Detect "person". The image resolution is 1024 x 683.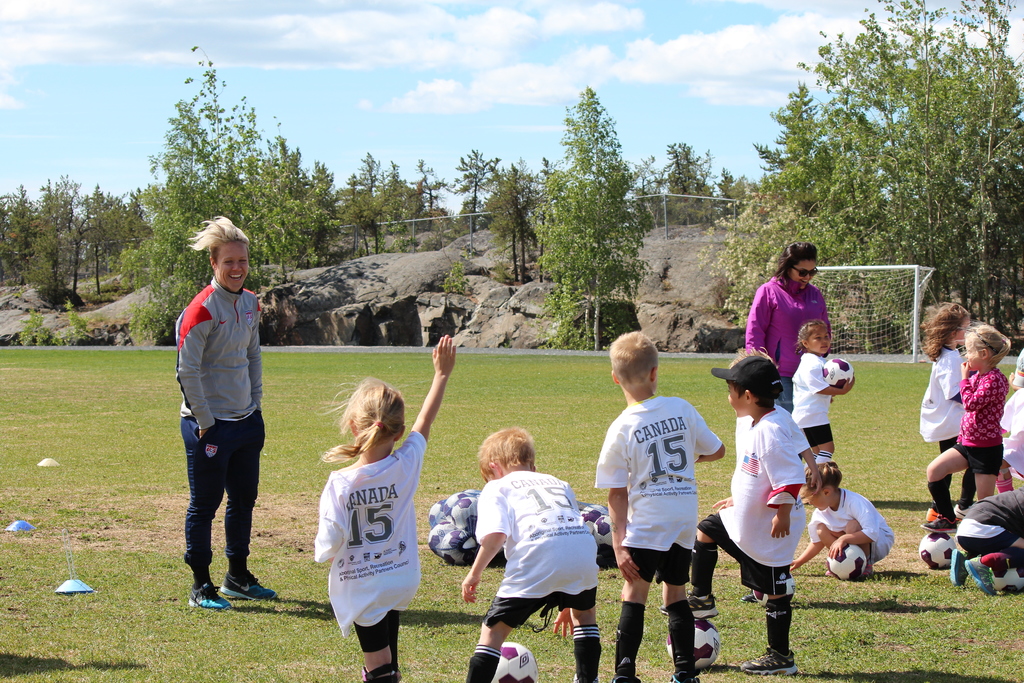
(left=168, top=215, right=275, bottom=620).
